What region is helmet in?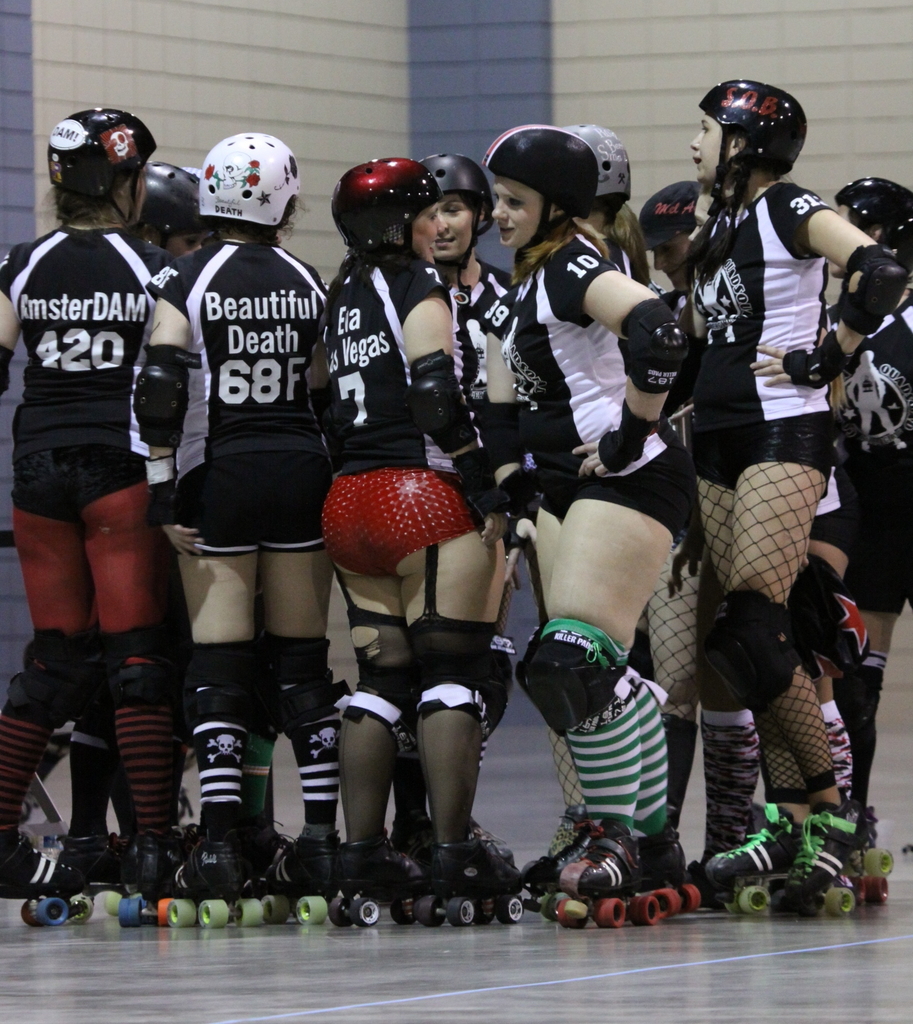
rect(417, 154, 489, 292).
